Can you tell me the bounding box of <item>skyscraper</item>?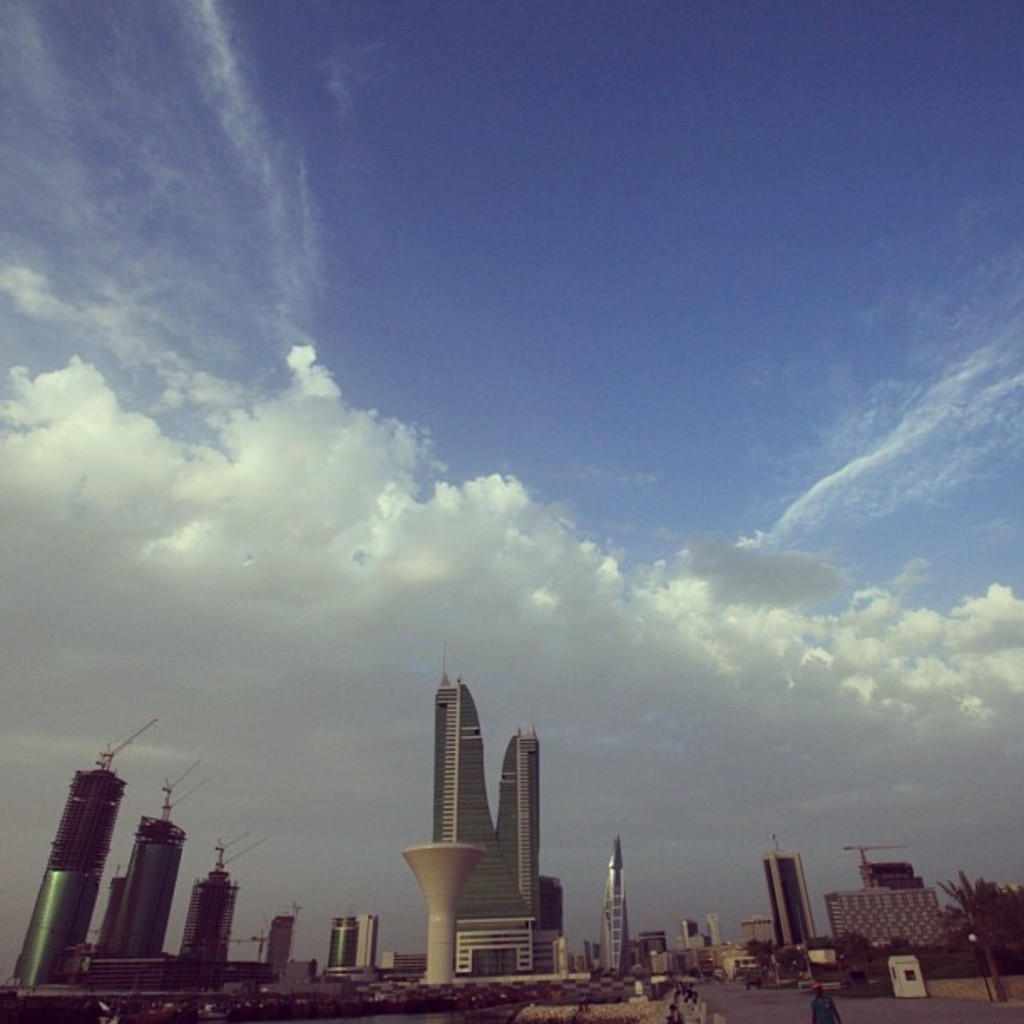
0, 773, 127, 984.
